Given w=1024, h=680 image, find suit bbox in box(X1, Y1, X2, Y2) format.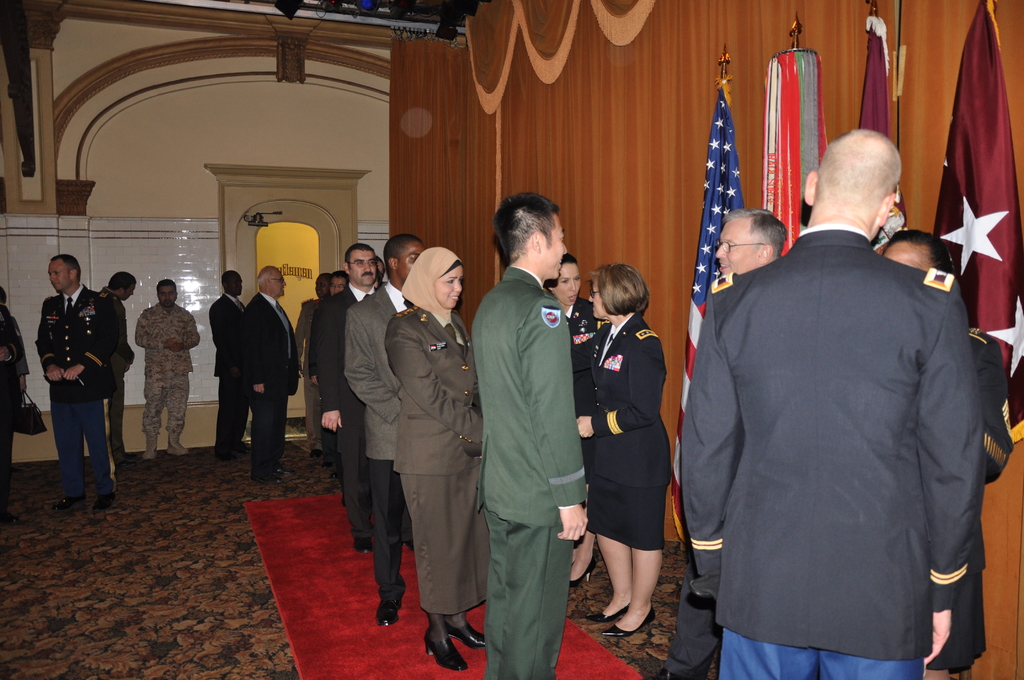
box(241, 292, 301, 468).
